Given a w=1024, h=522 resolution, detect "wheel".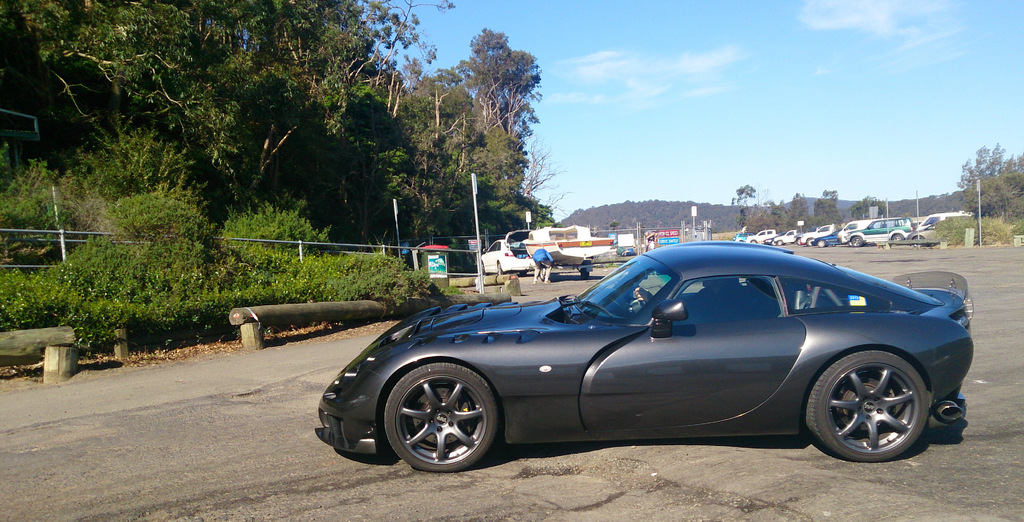
<bbox>751, 239, 760, 246</bbox>.
